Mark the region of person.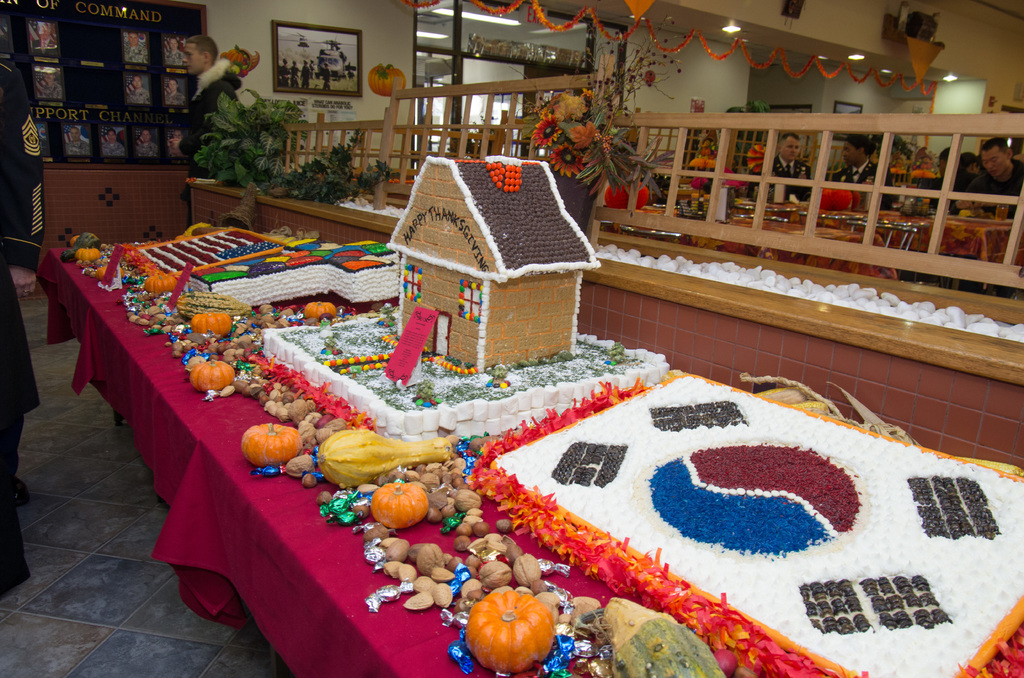
Region: bbox(829, 134, 888, 204).
